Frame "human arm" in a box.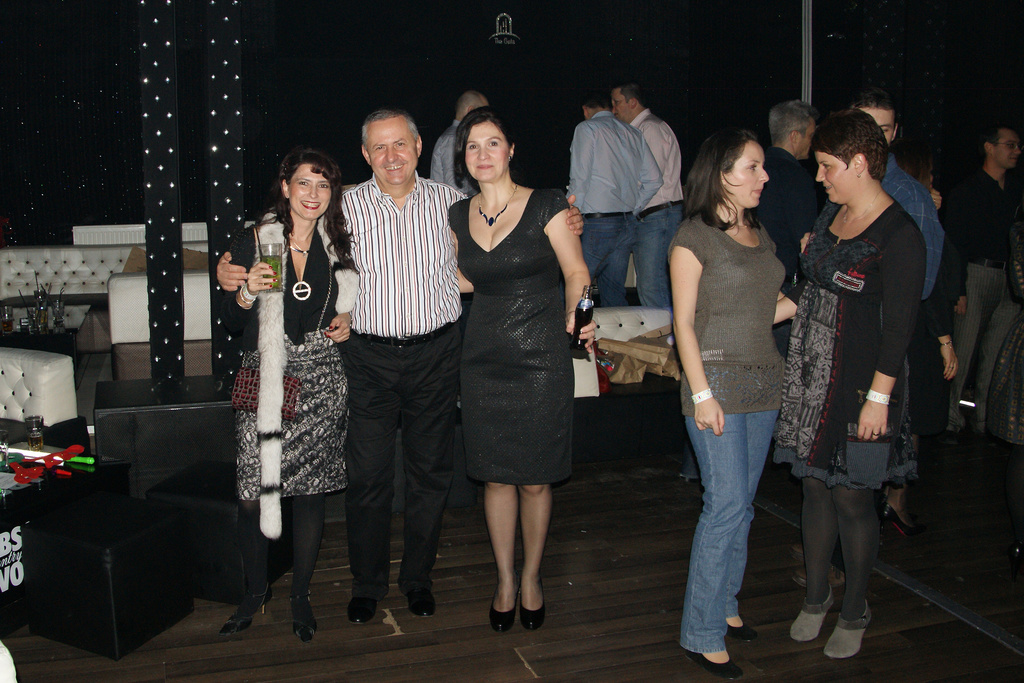
rect(634, 142, 664, 220).
